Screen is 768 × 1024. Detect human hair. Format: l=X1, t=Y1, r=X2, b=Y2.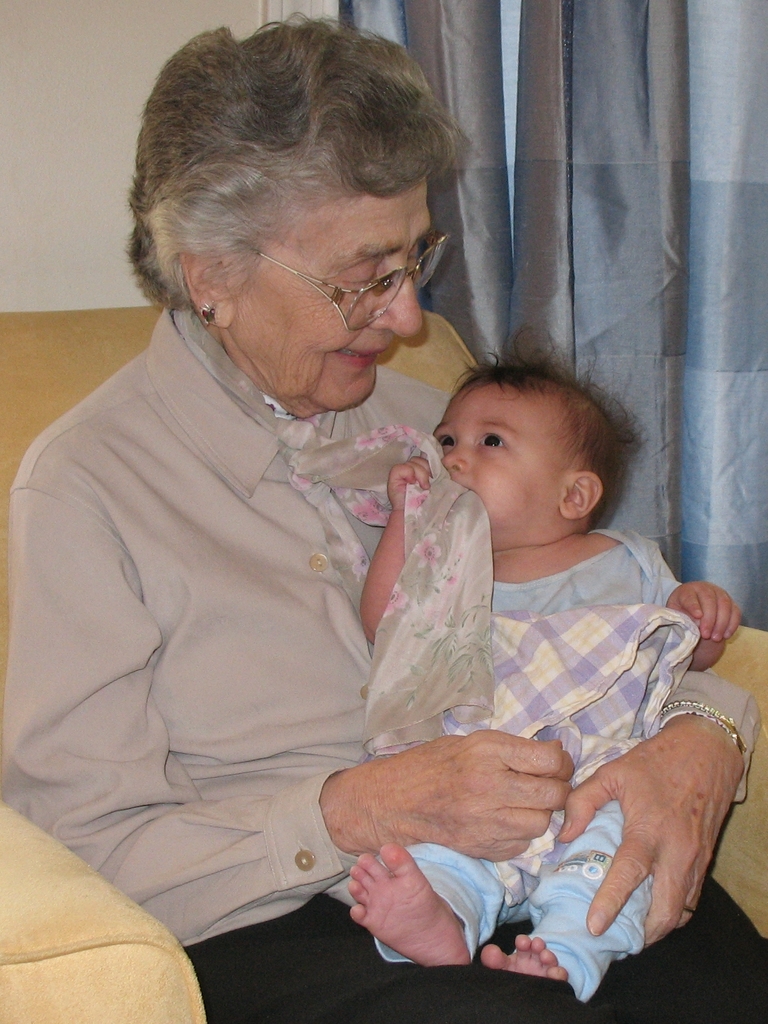
l=133, t=3, r=450, b=349.
